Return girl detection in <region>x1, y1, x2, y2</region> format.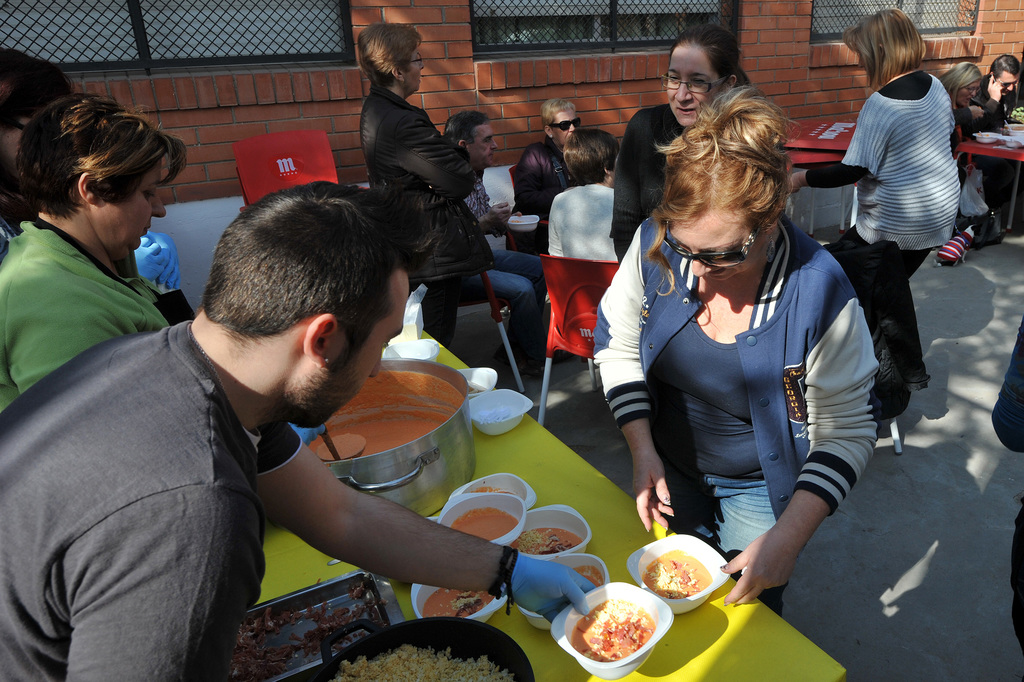
<region>778, 3, 962, 381</region>.
